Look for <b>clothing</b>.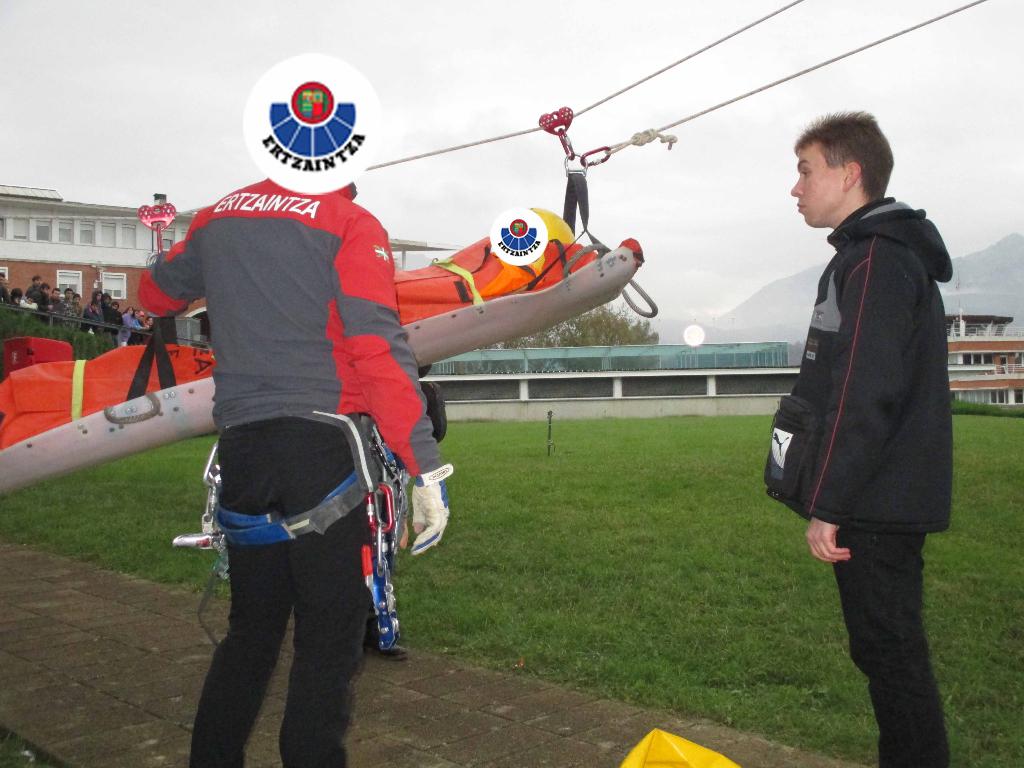
Found: {"x1": 187, "y1": 419, "x2": 373, "y2": 767}.
